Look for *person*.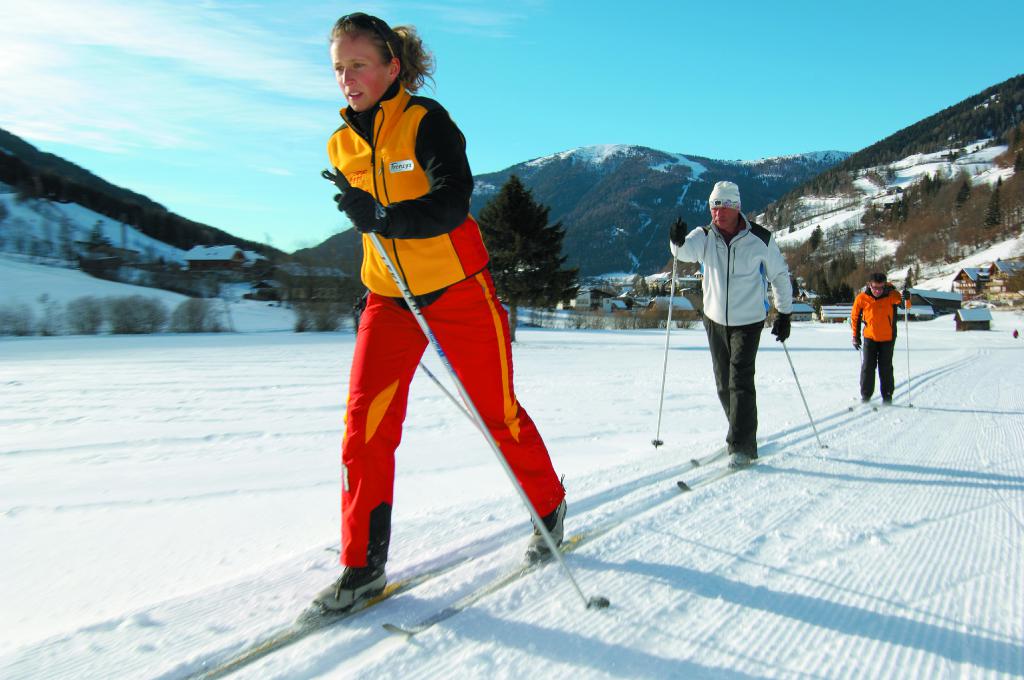
Found: (x1=671, y1=180, x2=789, y2=469).
